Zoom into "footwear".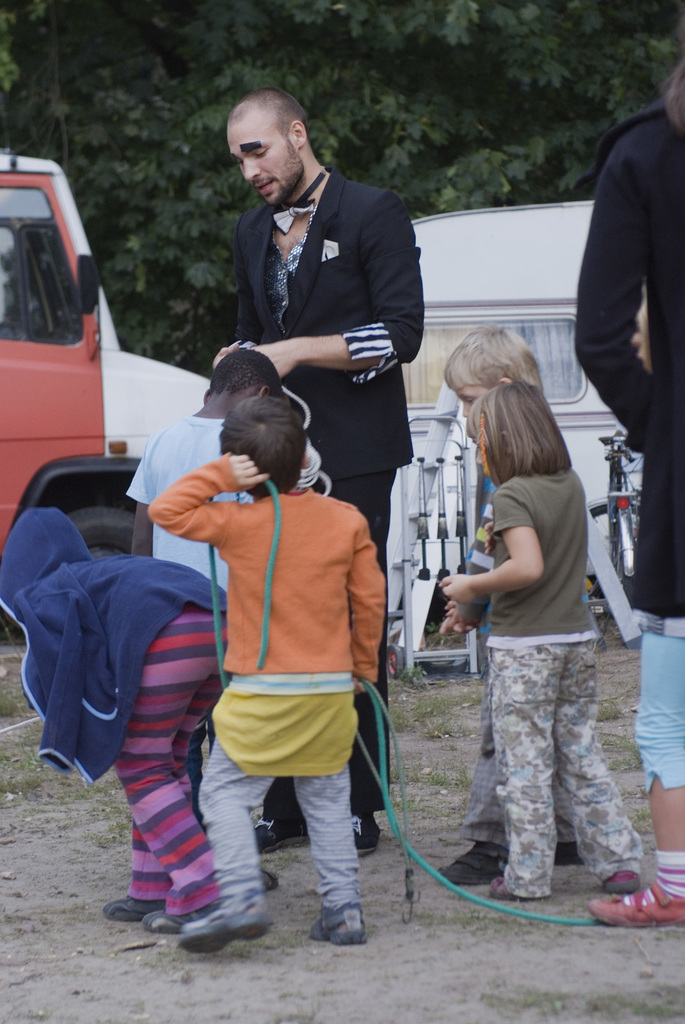
Zoom target: x1=351 y1=812 x2=383 y2=854.
